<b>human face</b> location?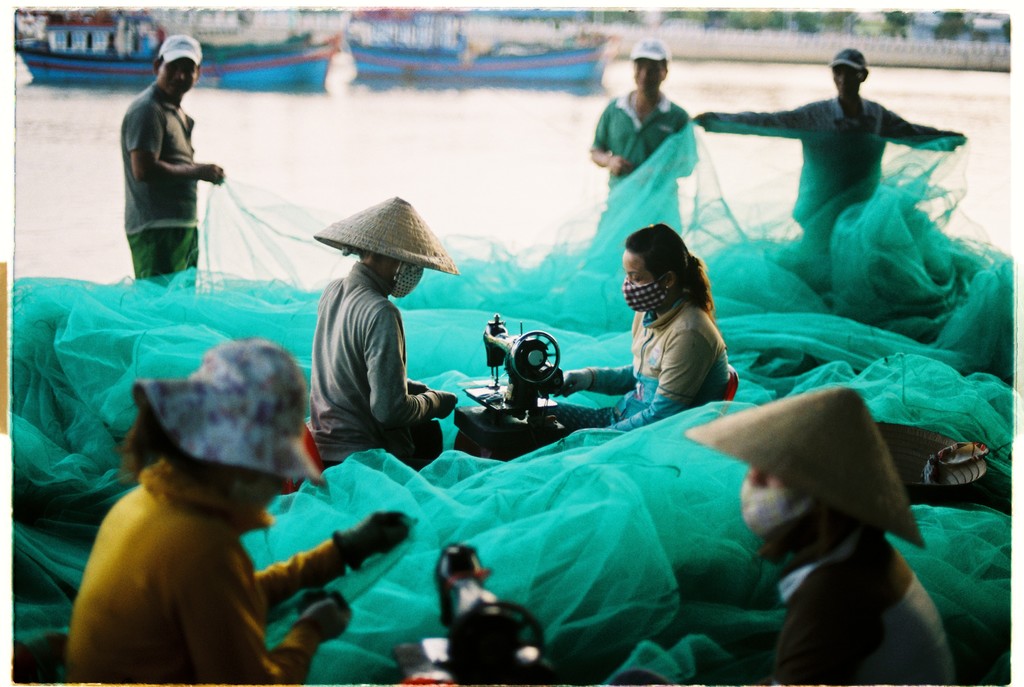
crop(740, 468, 810, 540)
